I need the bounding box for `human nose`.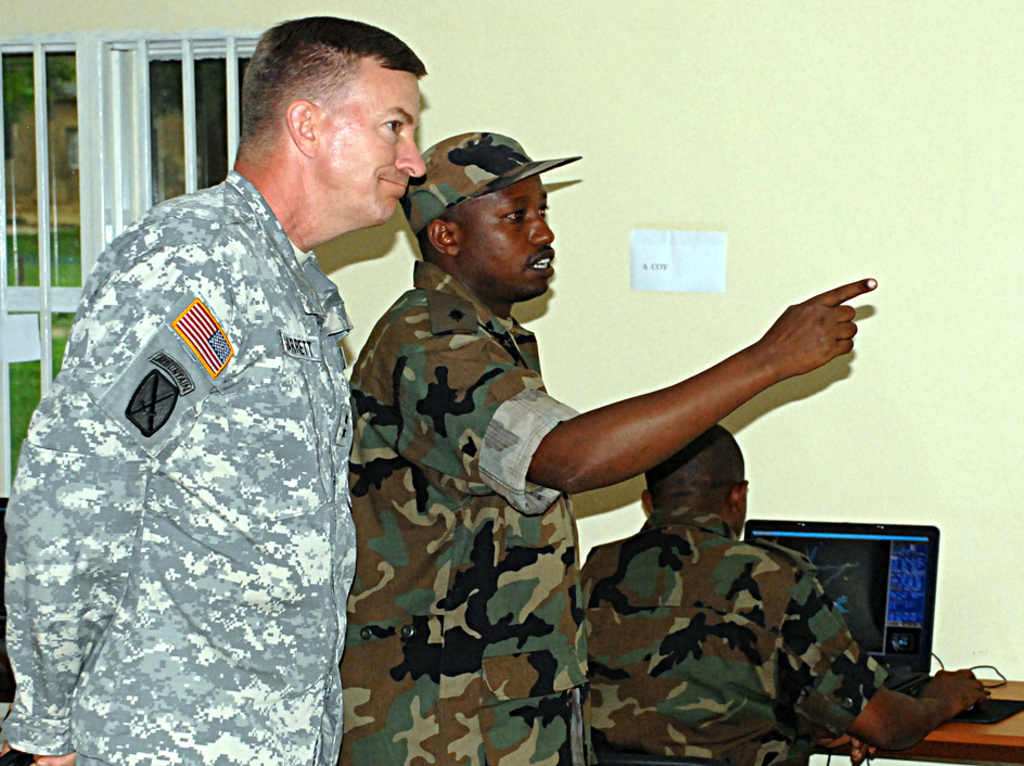
Here it is: BBox(529, 209, 558, 242).
